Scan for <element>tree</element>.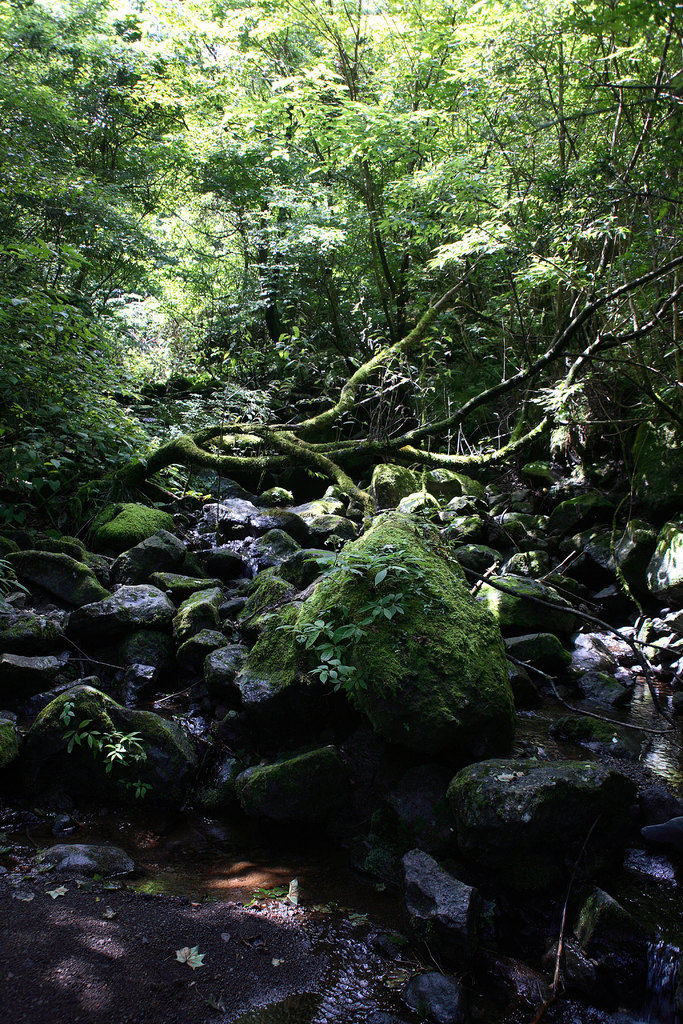
Scan result: <region>149, 1, 325, 378</region>.
